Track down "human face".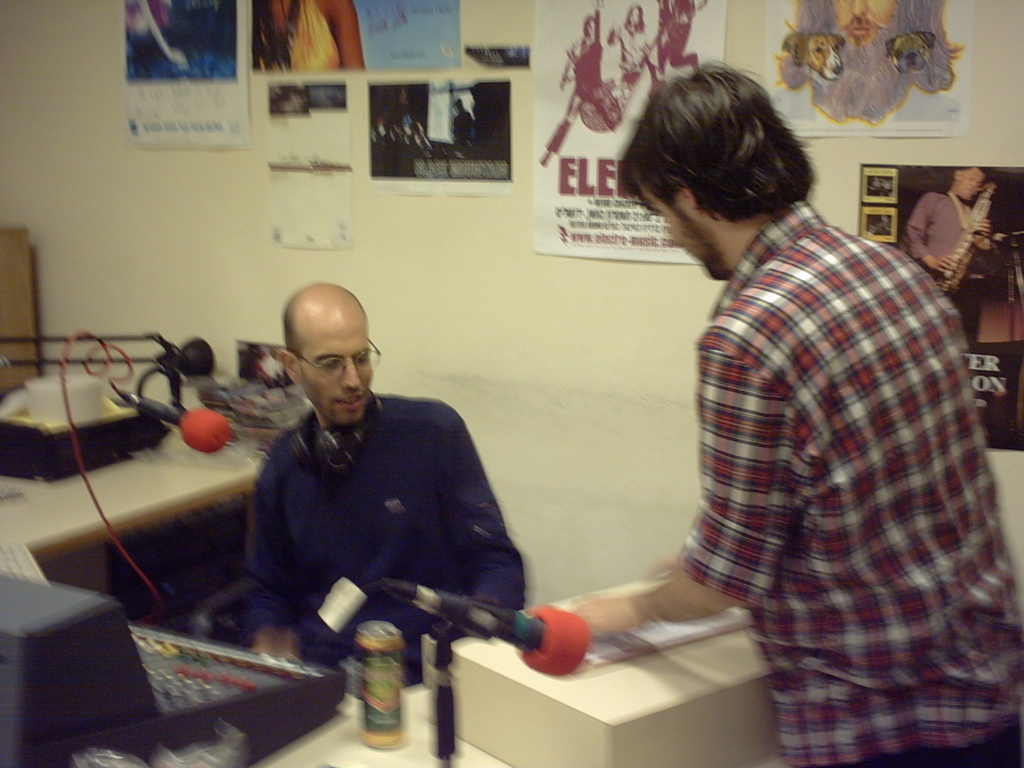
Tracked to [x1=296, y1=317, x2=374, y2=424].
